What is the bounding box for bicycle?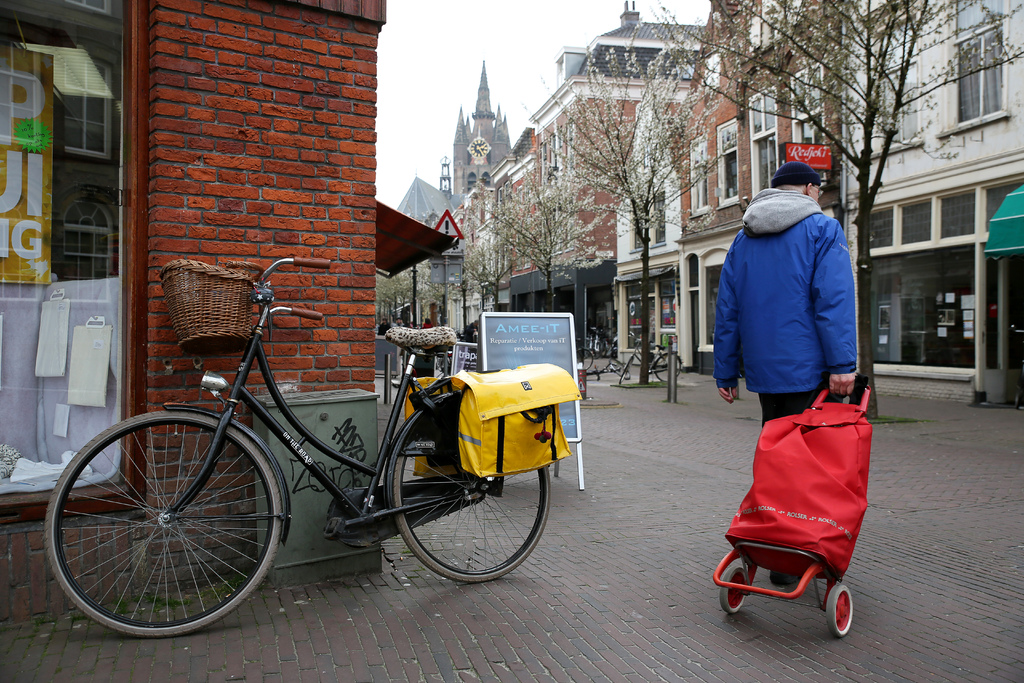
box=[81, 272, 549, 614].
